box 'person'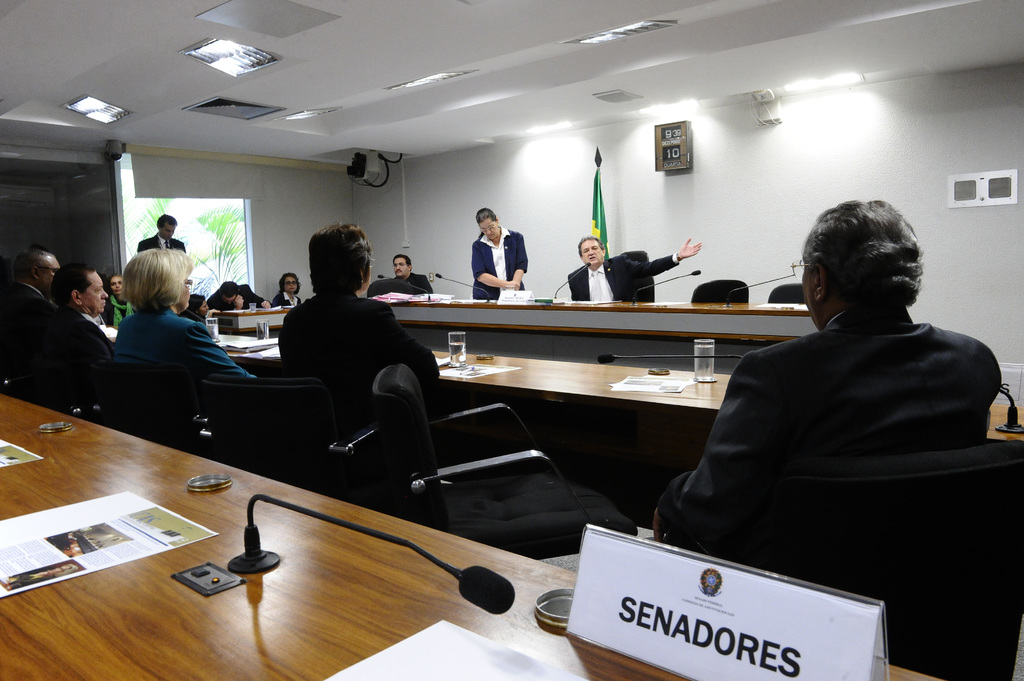
(left=464, top=204, right=532, bottom=296)
